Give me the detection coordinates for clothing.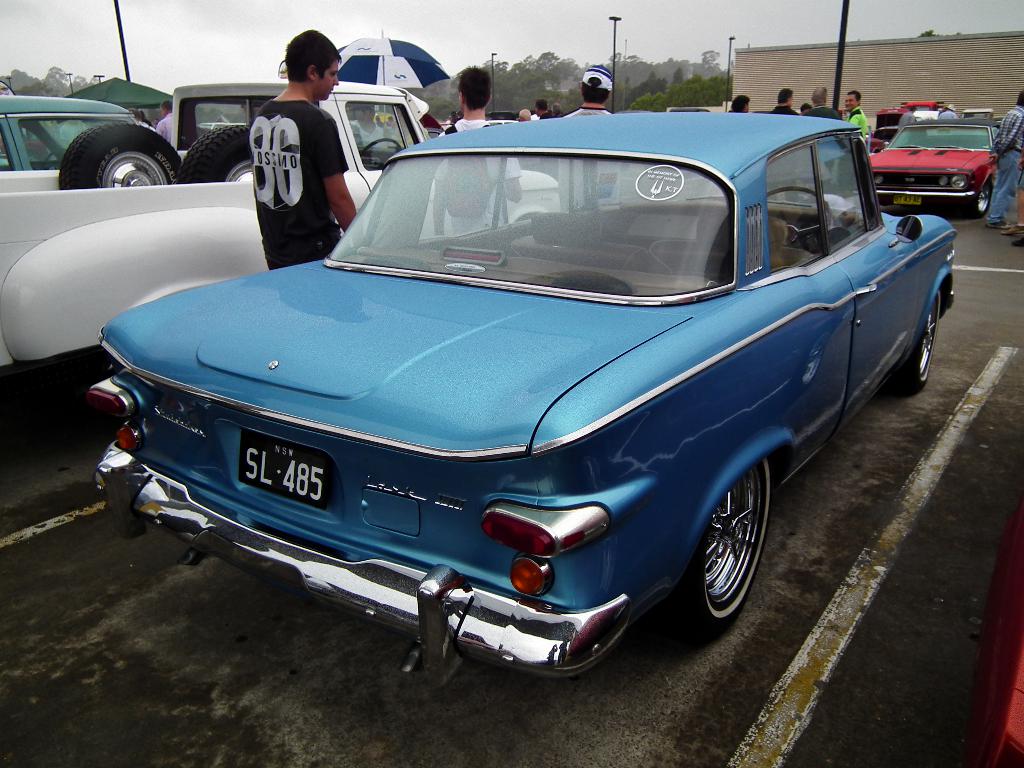
pyautogui.locateOnScreen(547, 104, 646, 202).
